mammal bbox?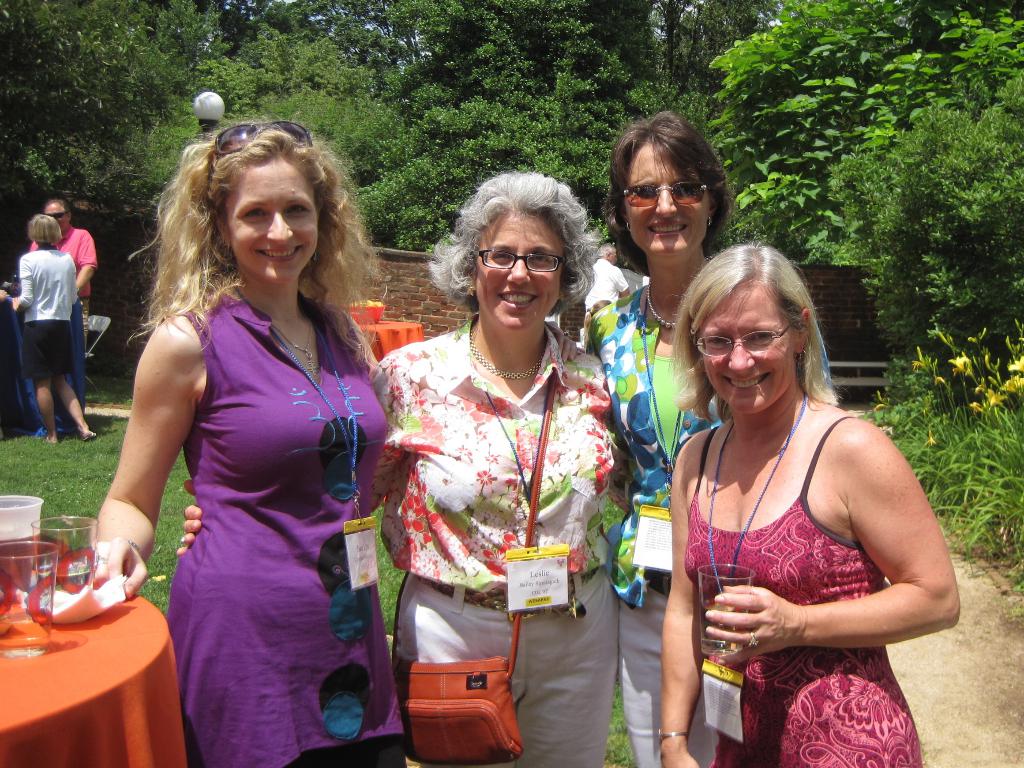
bbox=(588, 241, 630, 306)
